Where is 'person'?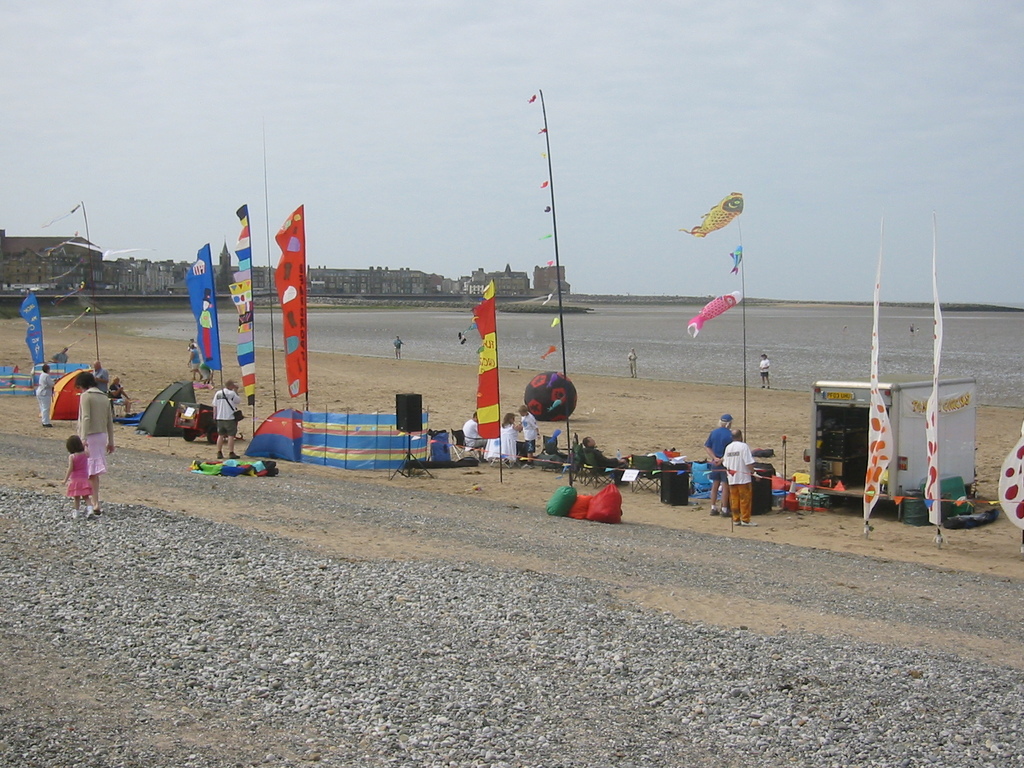
crop(106, 384, 122, 425).
